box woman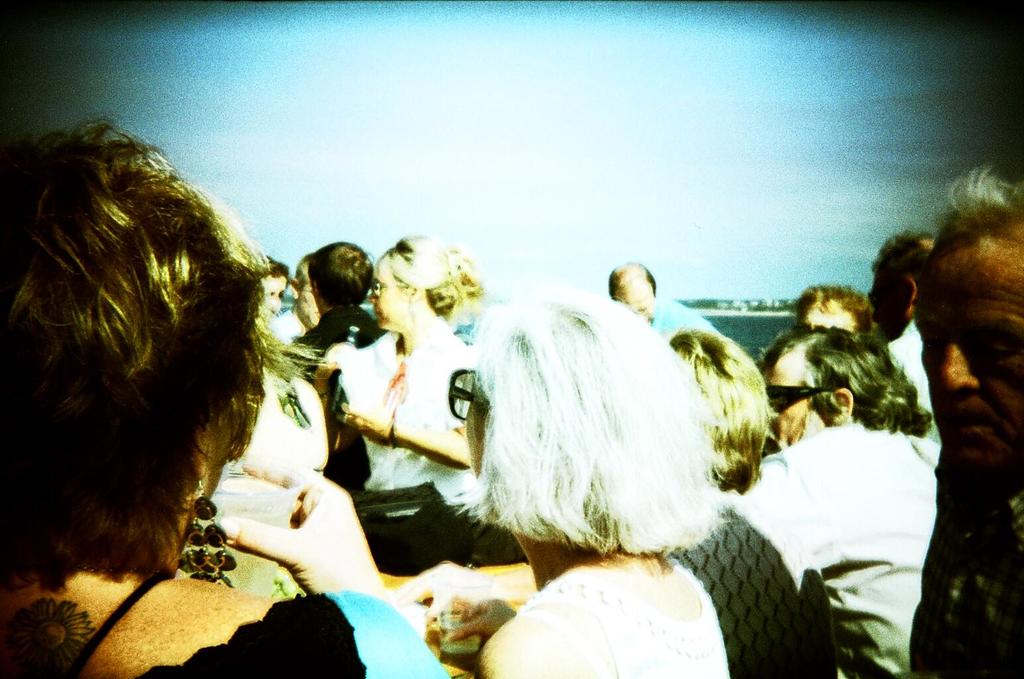
crop(423, 271, 735, 678)
